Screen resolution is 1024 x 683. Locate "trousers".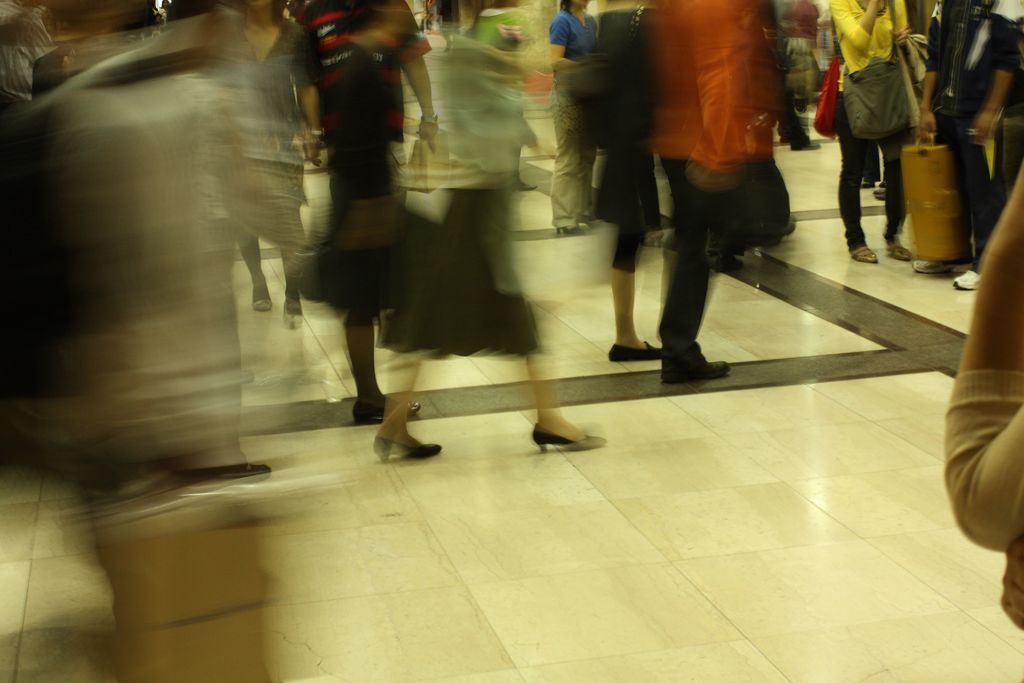
{"x1": 324, "y1": 136, "x2": 407, "y2": 229}.
